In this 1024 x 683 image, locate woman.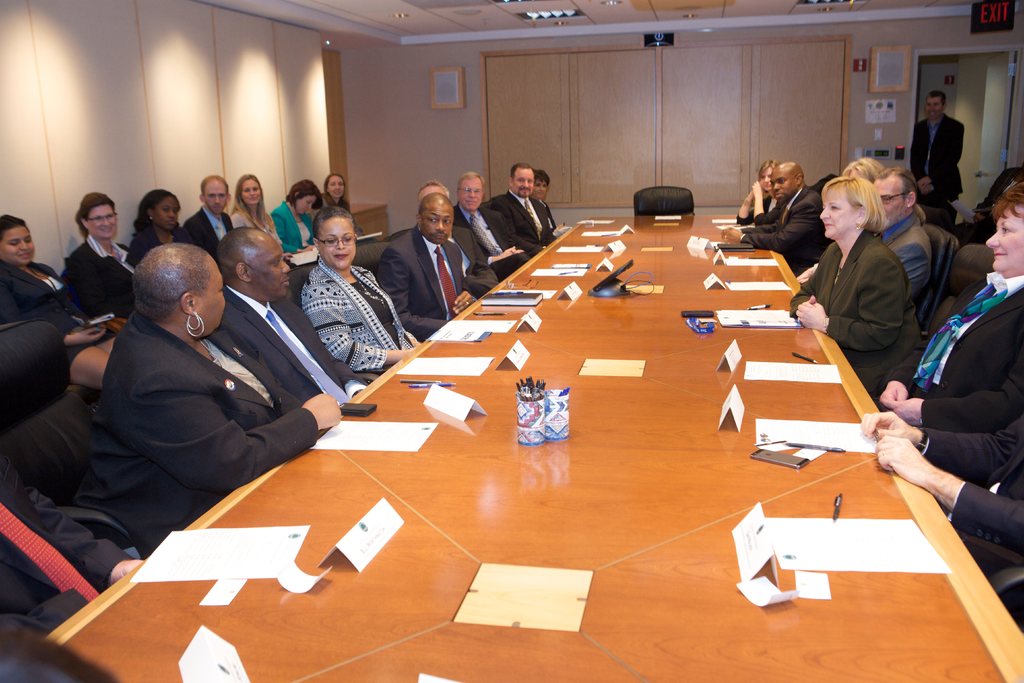
Bounding box: box(309, 208, 417, 370).
